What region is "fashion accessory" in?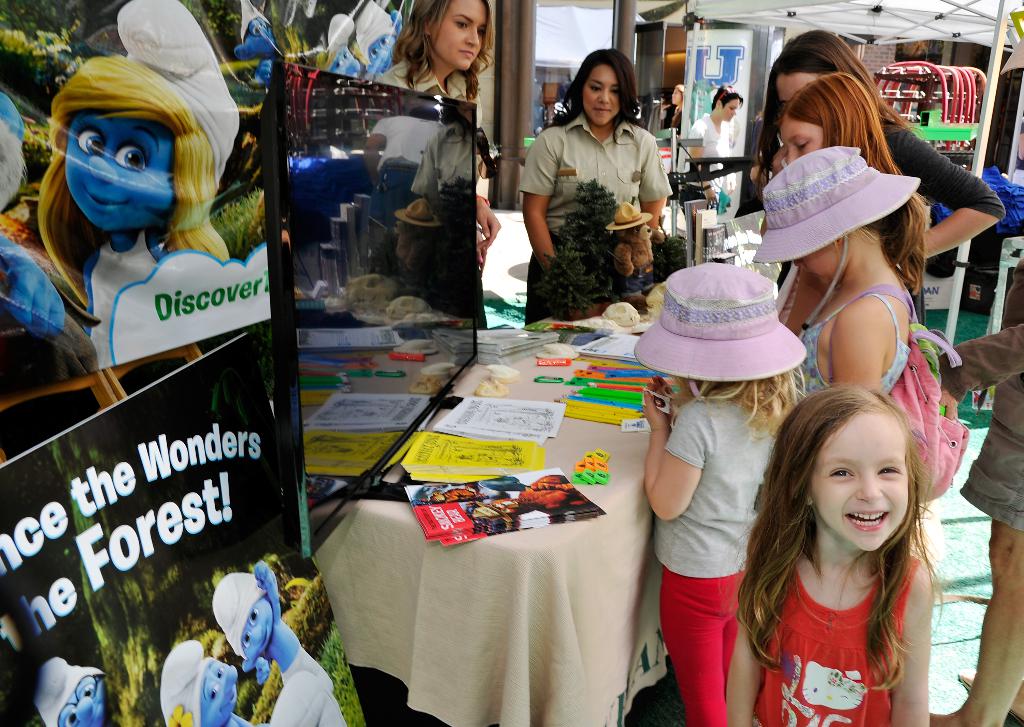
select_region(636, 262, 804, 395).
